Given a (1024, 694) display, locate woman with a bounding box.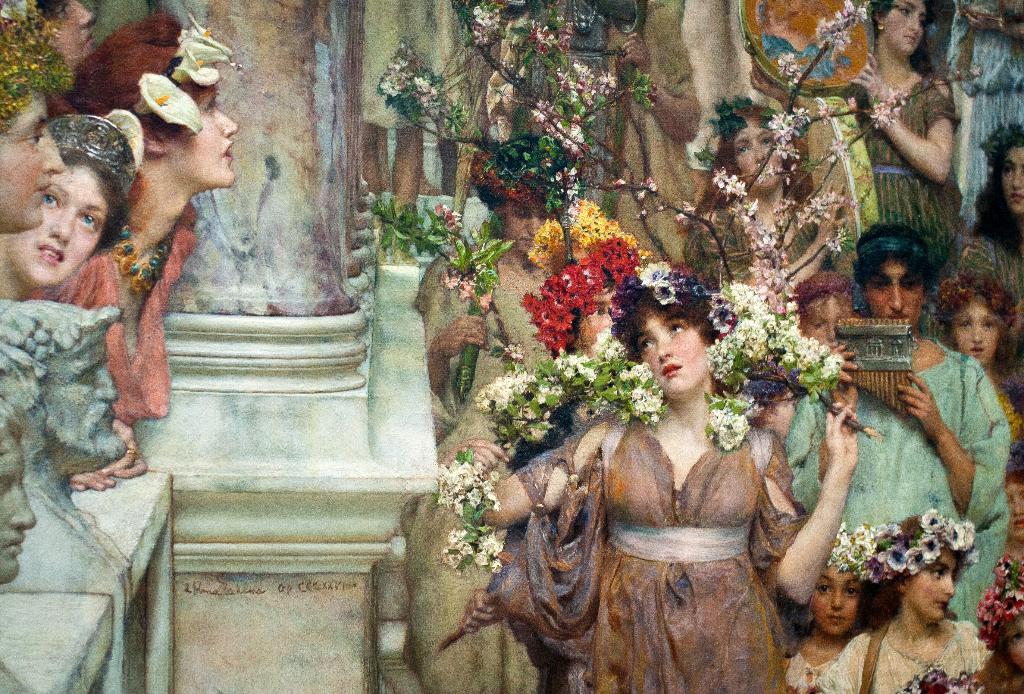
Located: [left=0, top=17, right=65, bottom=234].
